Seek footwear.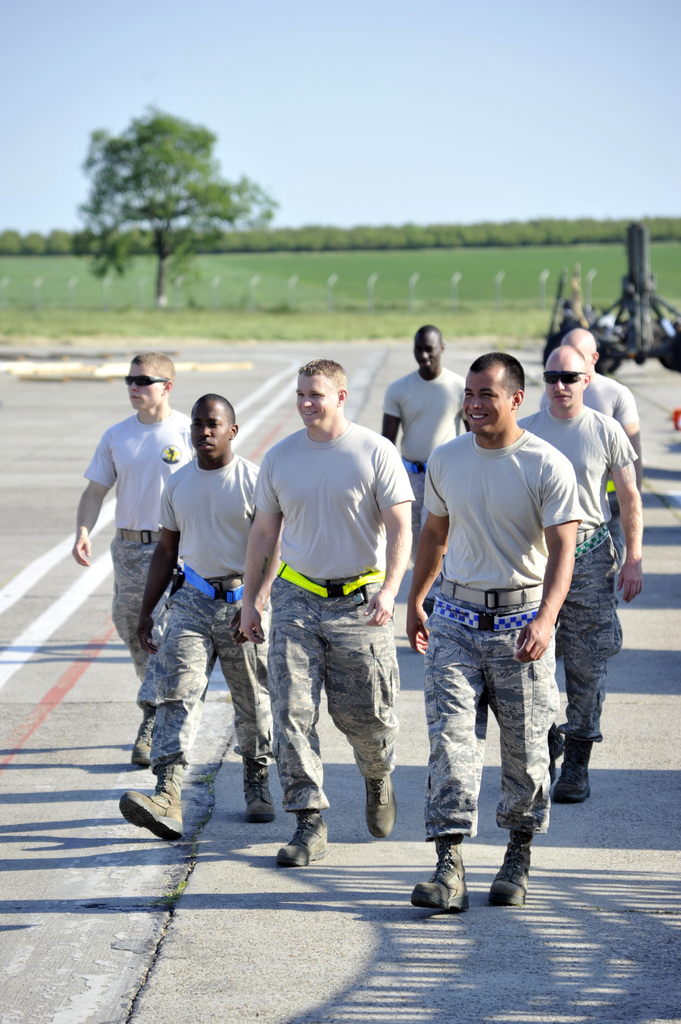
bbox=(489, 846, 534, 906).
